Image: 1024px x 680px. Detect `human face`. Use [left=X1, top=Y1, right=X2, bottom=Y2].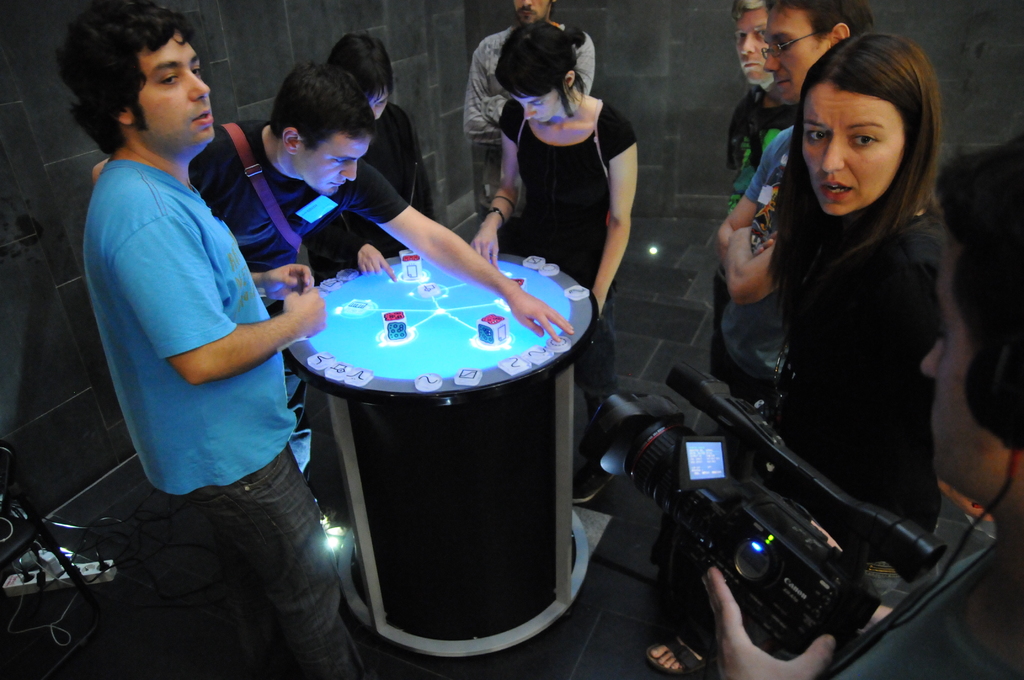
[left=370, top=90, right=388, bottom=120].
